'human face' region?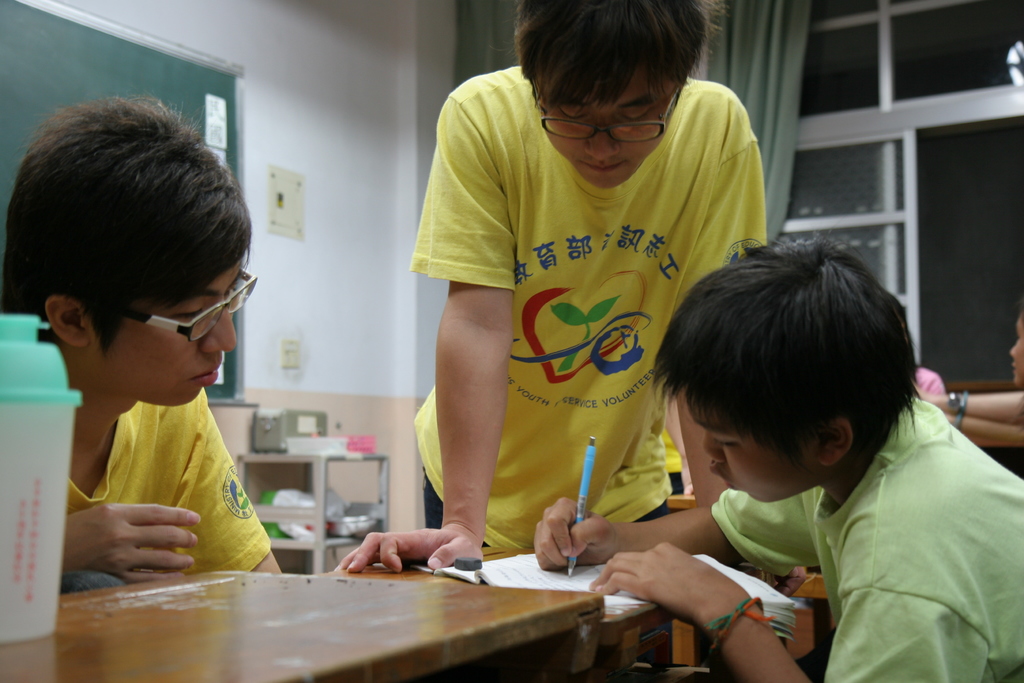
533,51,680,190
